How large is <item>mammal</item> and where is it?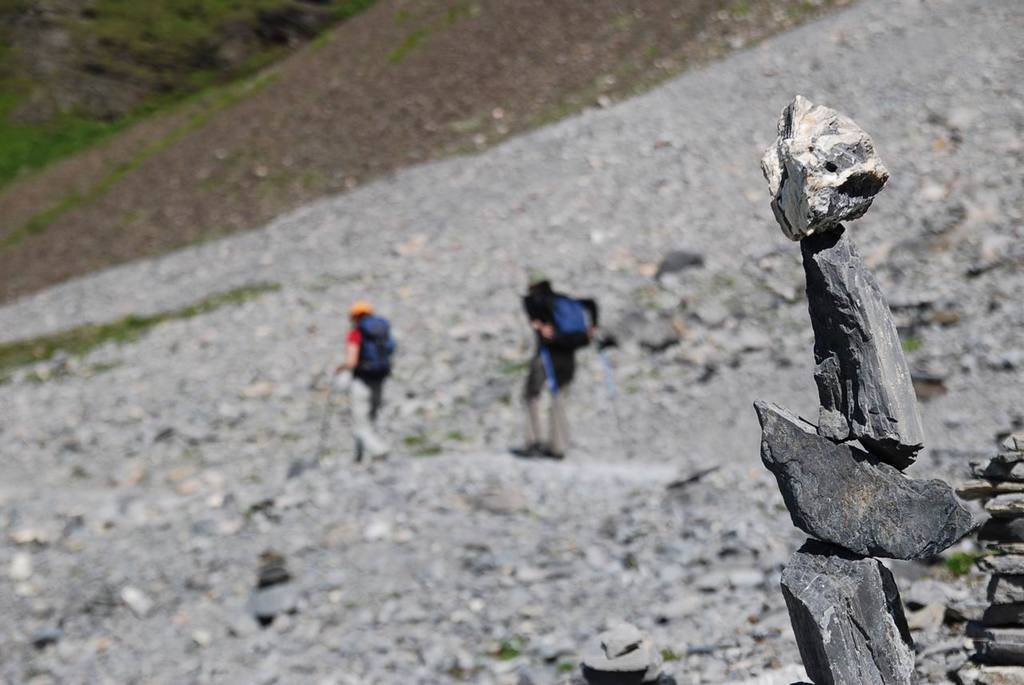
Bounding box: bbox(514, 270, 607, 452).
